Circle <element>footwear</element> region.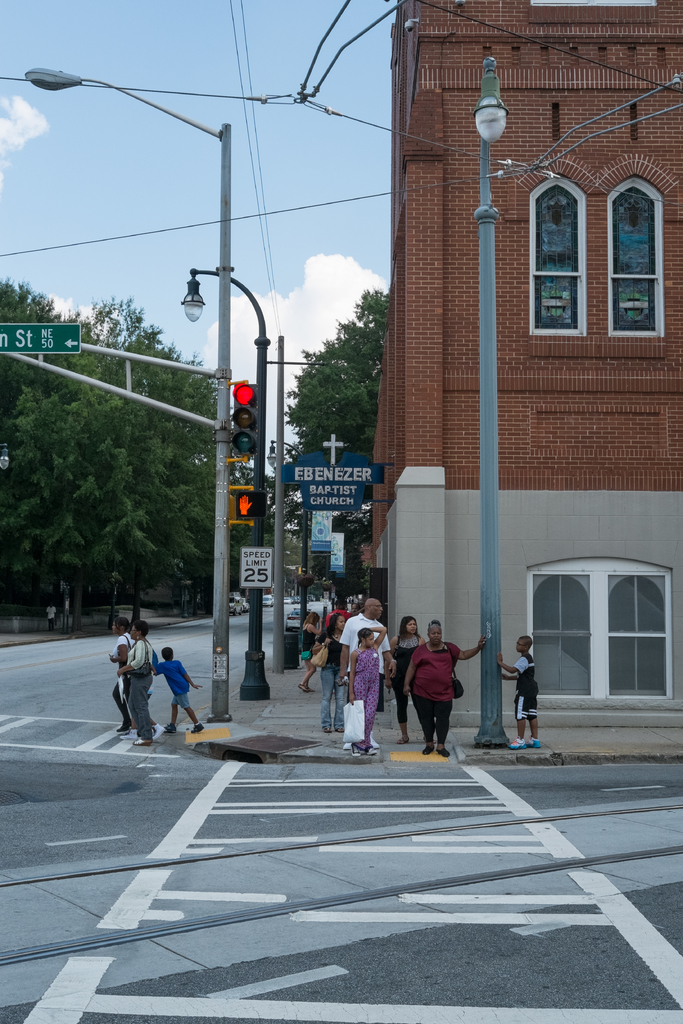
Region: 115 728 129 735.
